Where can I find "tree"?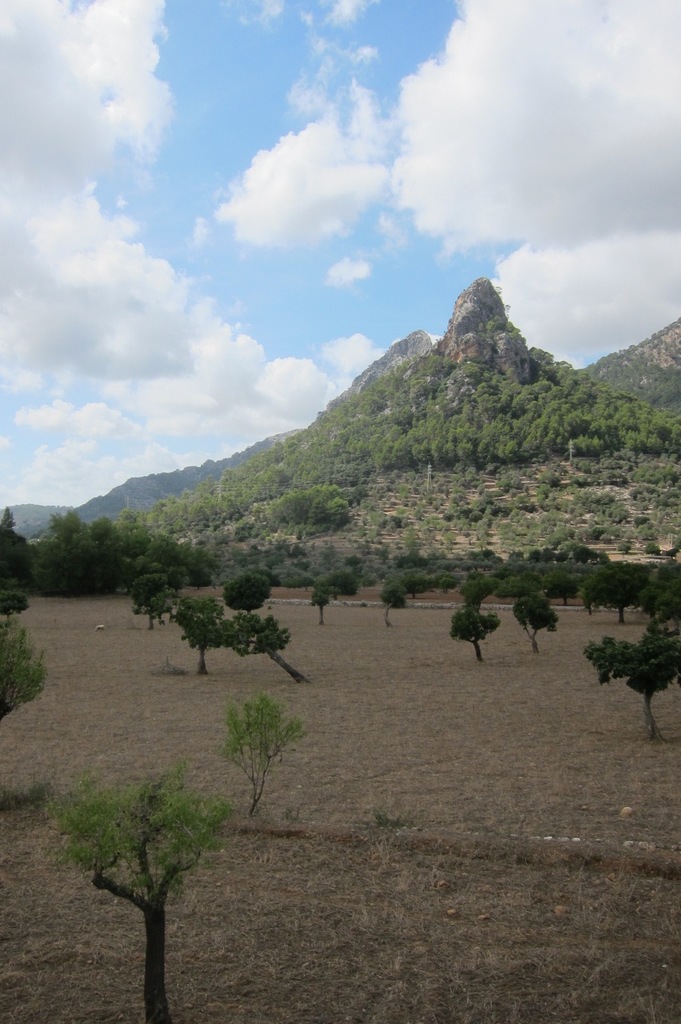
You can find it at [303, 578, 333, 625].
